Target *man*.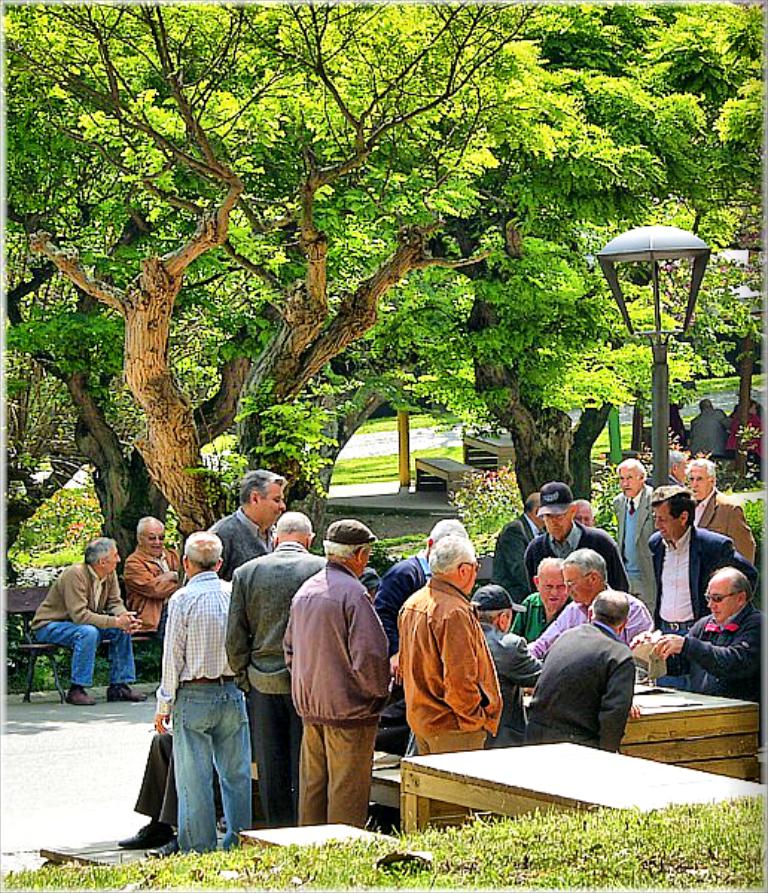
Target region: x1=500 y1=555 x2=583 y2=646.
